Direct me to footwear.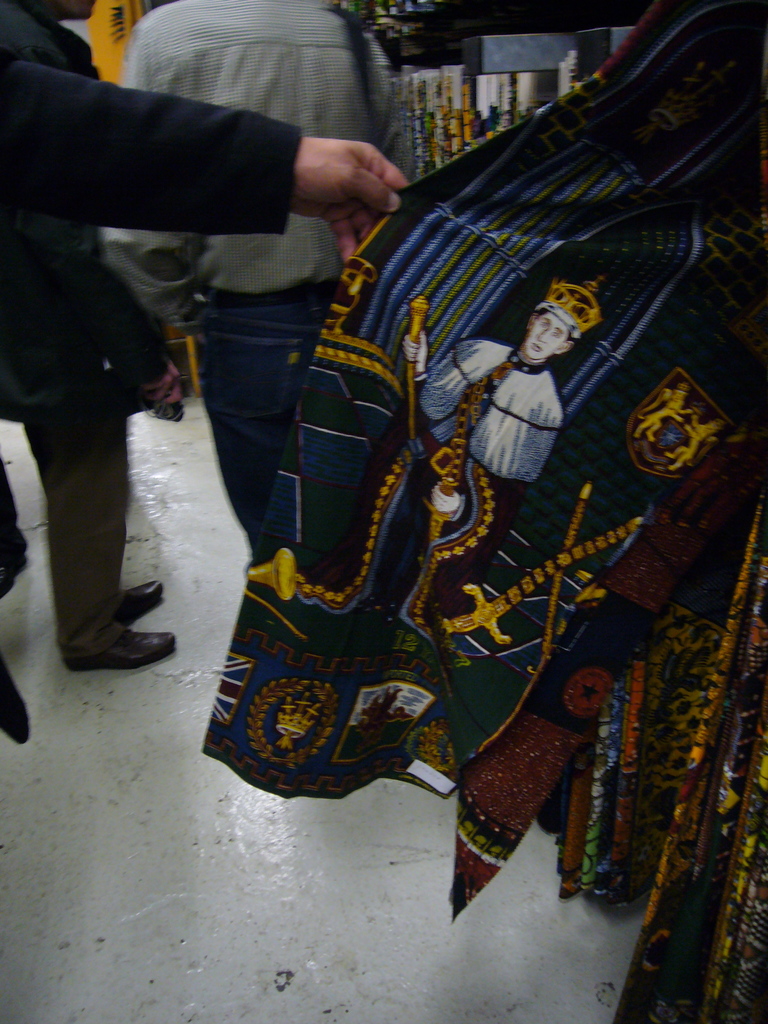
Direction: <bbox>61, 619, 177, 675</bbox>.
